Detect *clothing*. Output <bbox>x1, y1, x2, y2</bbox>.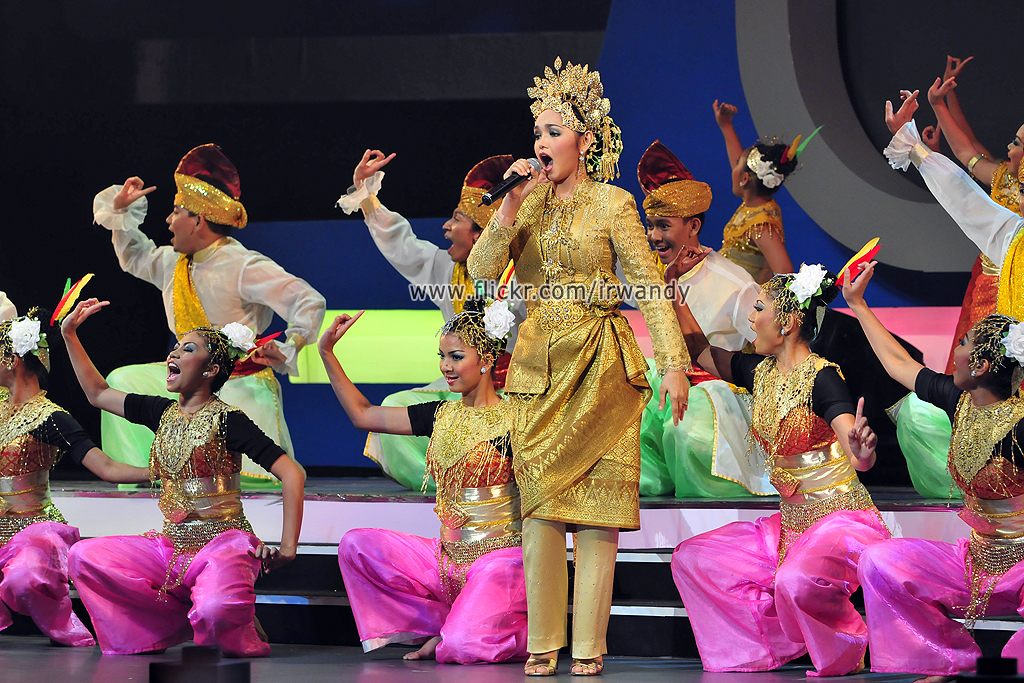
<bbox>617, 240, 791, 506</bbox>.
